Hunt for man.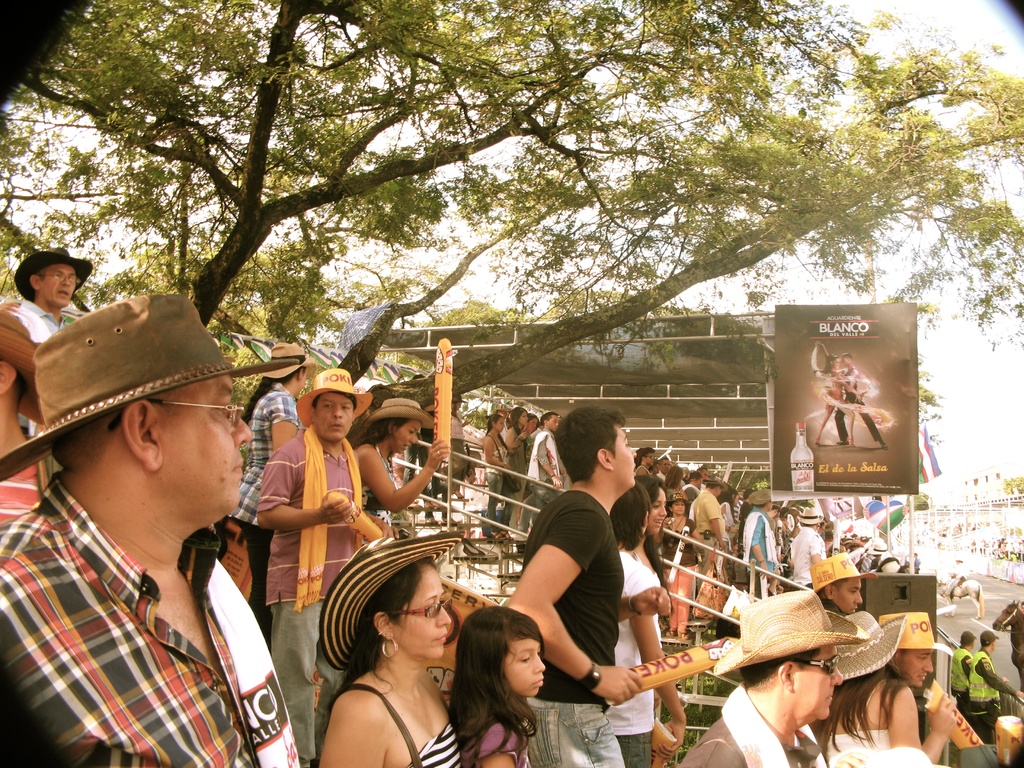
Hunted down at bbox(655, 456, 669, 481).
